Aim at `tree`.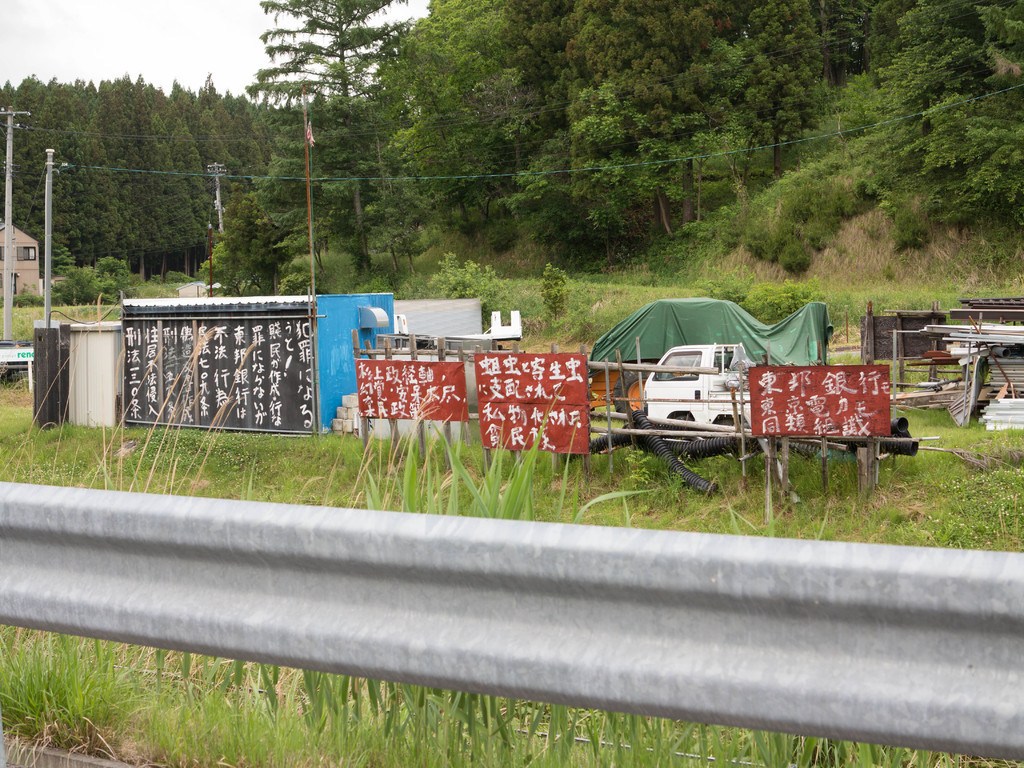
Aimed at (x1=49, y1=239, x2=77, y2=279).
